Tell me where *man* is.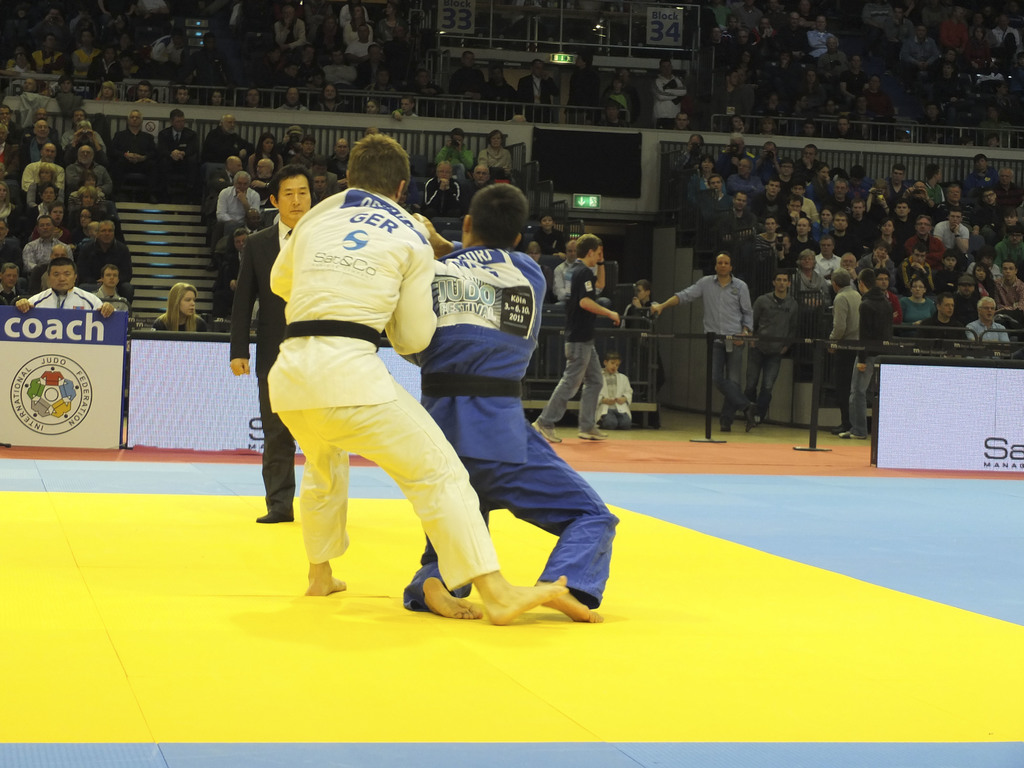
*man* is at box=[533, 229, 626, 449].
